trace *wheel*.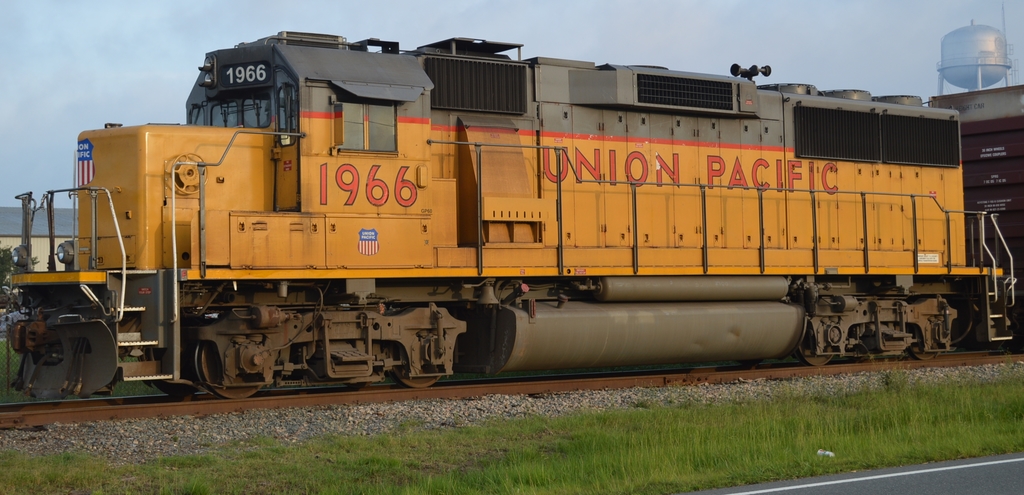
Traced to region(193, 338, 264, 399).
